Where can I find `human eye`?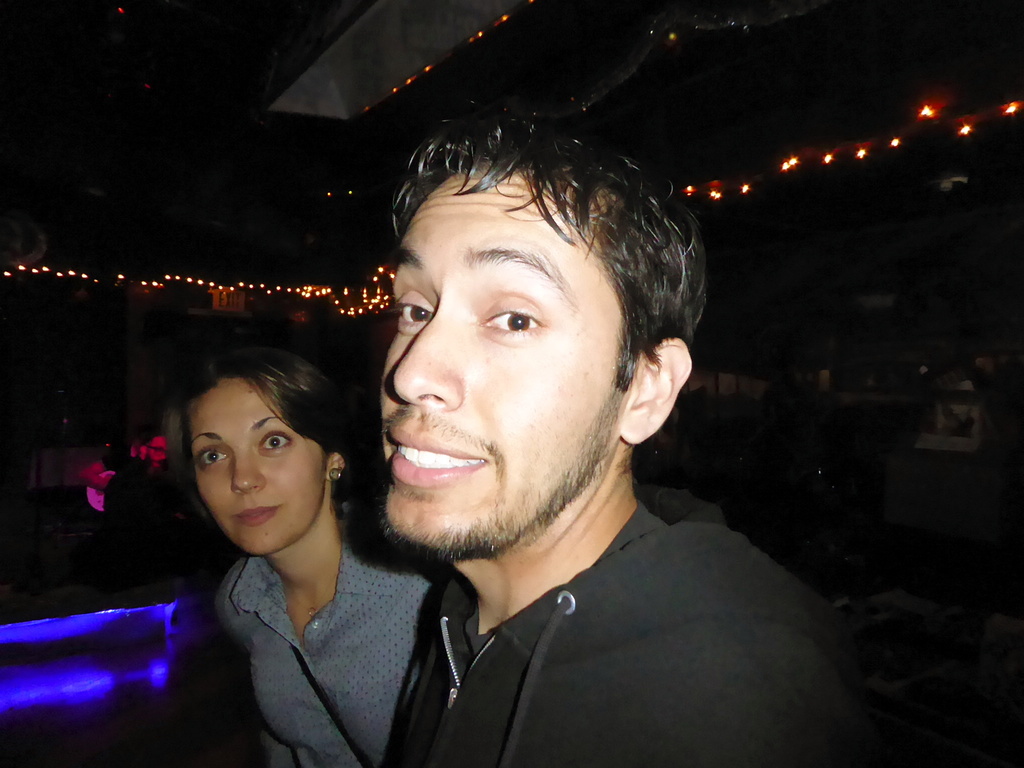
You can find it at bbox(256, 428, 289, 454).
